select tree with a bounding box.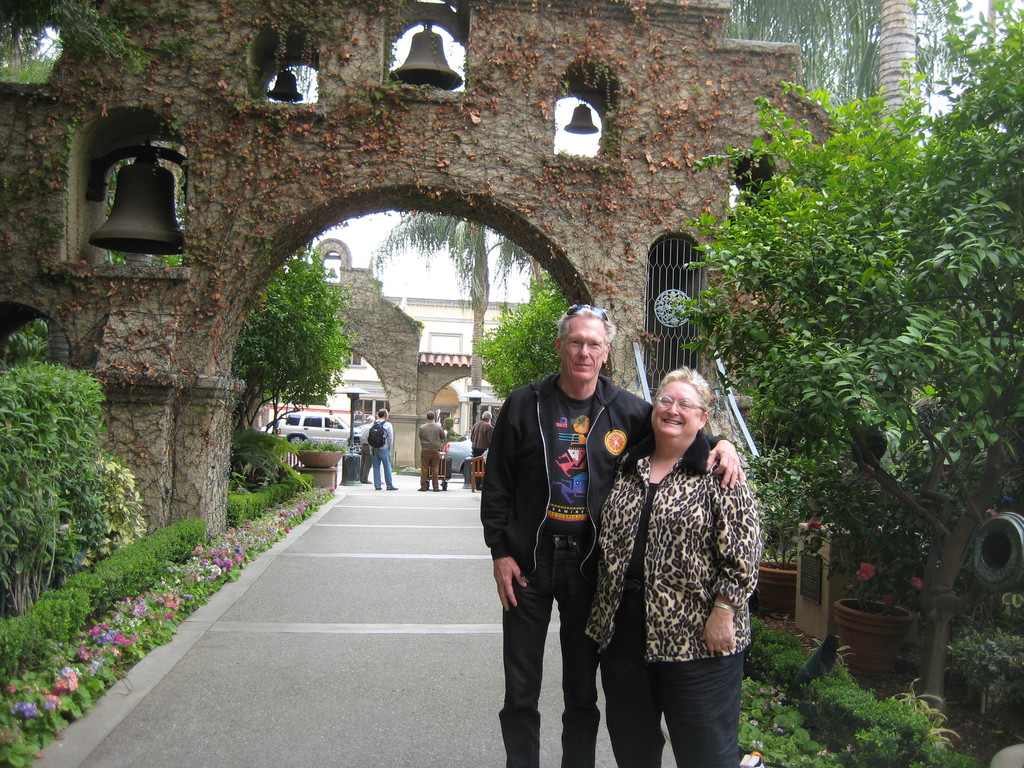
{"x1": 369, "y1": 207, "x2": 532, "y2": 395}.
